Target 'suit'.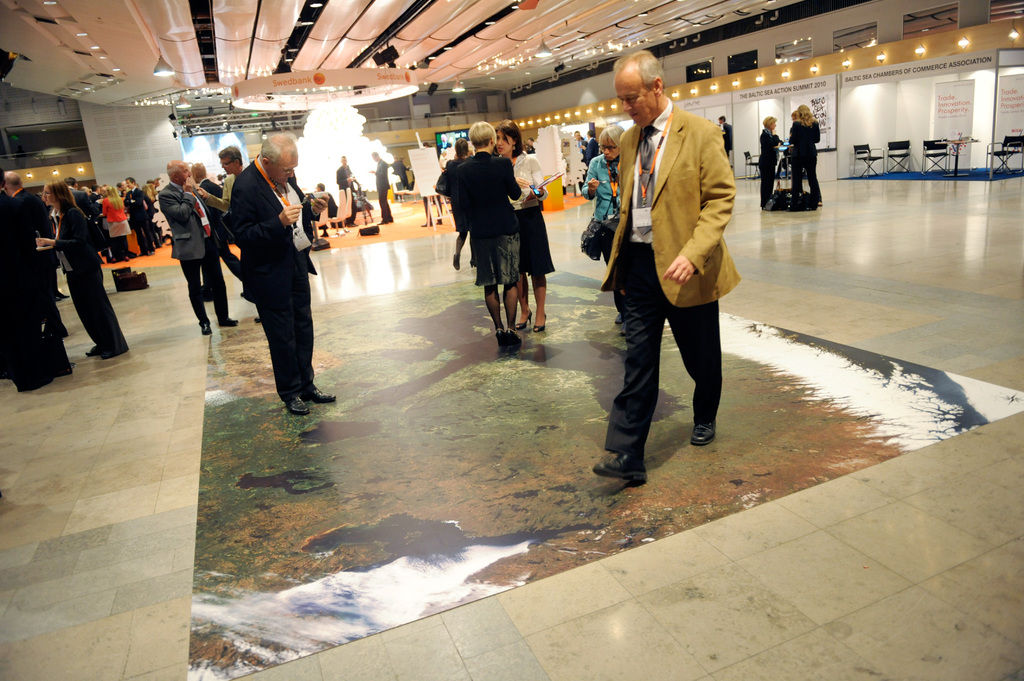
Target region: (left=230, top=161, right=319, bottom=400).
